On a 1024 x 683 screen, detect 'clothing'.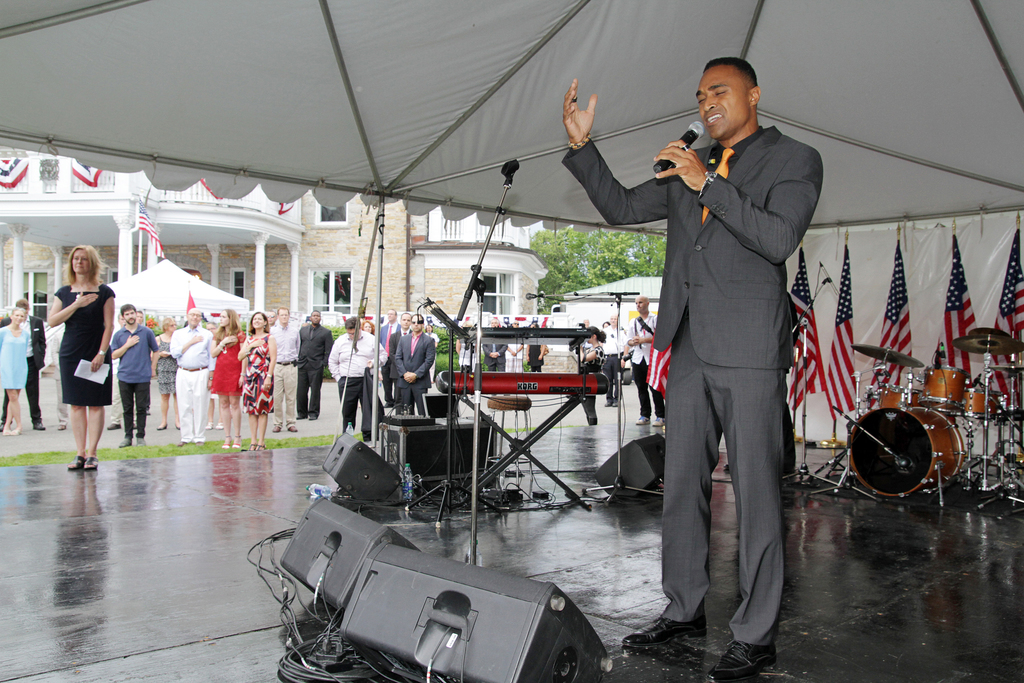
<bbox>2, 310, 45, 420</bbox>.
